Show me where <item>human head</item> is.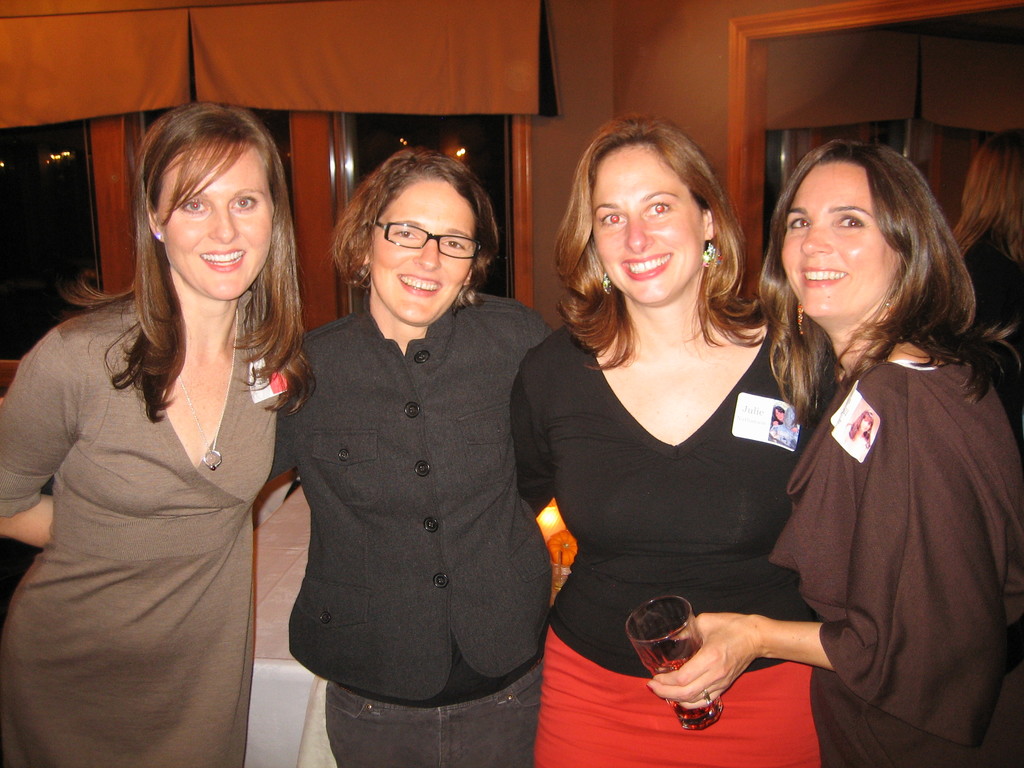
<item>human head</item> is at select_region(565, 114, 741, 305).
